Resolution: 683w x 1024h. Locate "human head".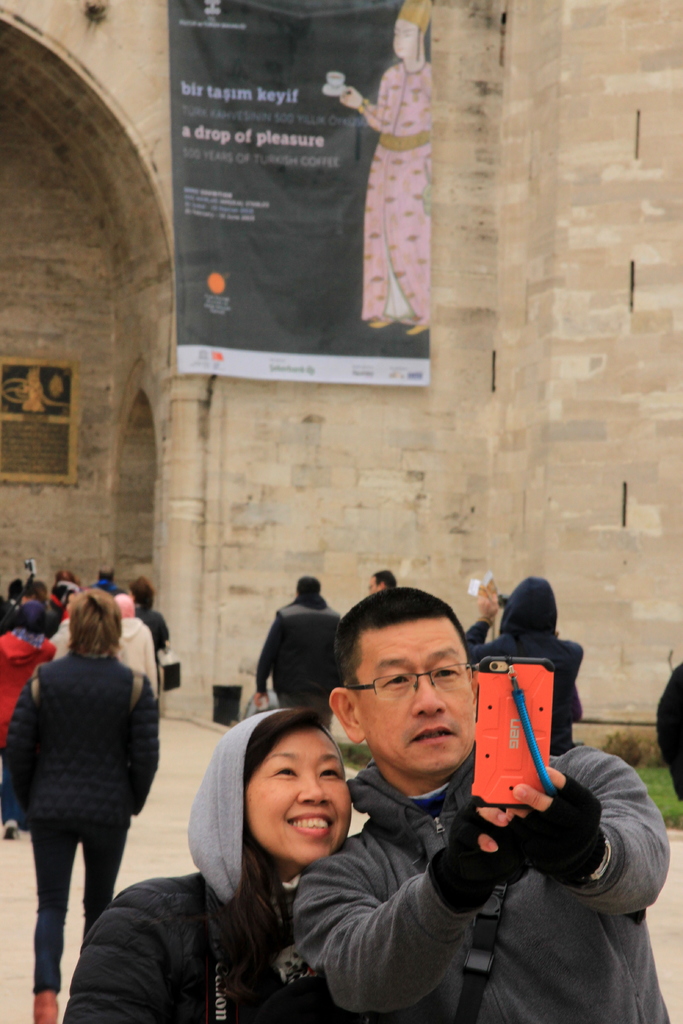
bbox=(506, 574, 560, 637).
